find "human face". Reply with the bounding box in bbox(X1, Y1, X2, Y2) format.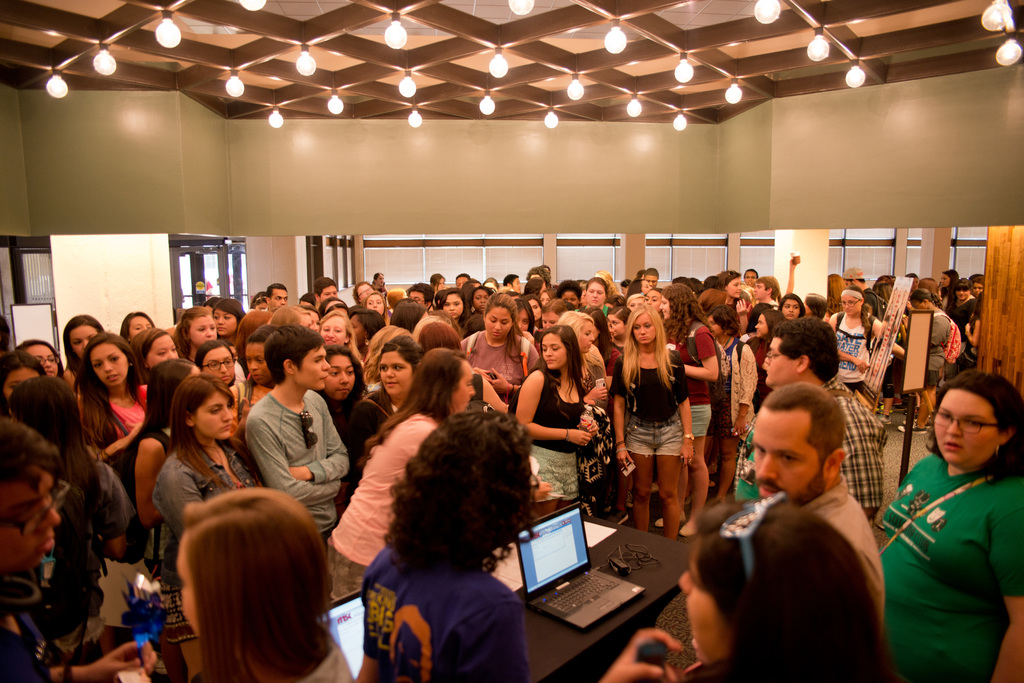
bbox(935, 383, 1010, 467).
